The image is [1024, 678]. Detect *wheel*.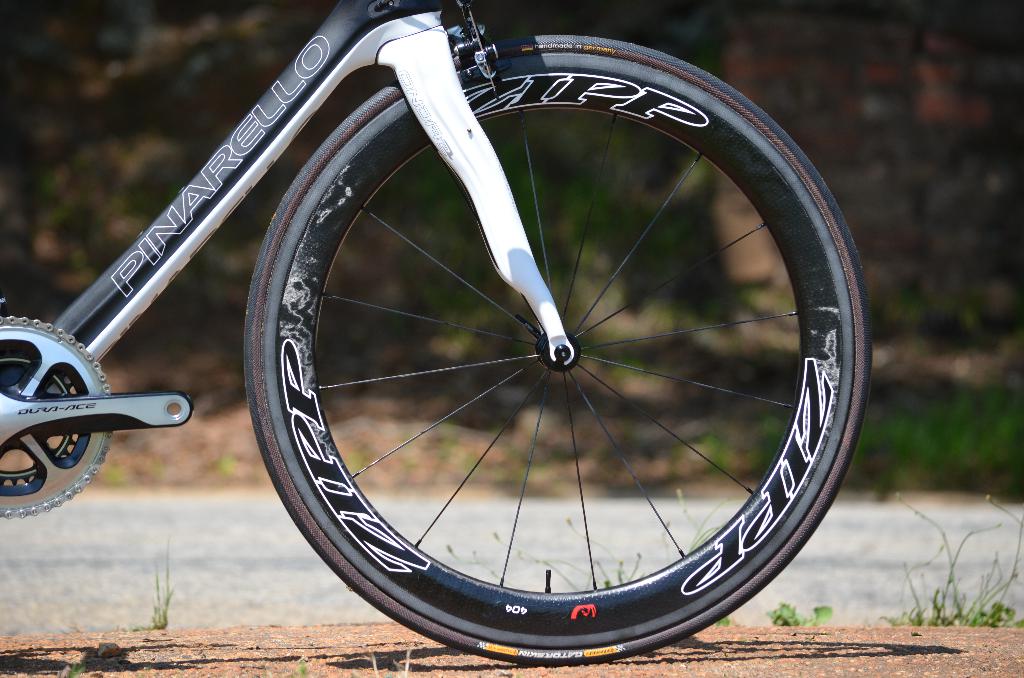
Detection: 245, 35, 870, 661.
